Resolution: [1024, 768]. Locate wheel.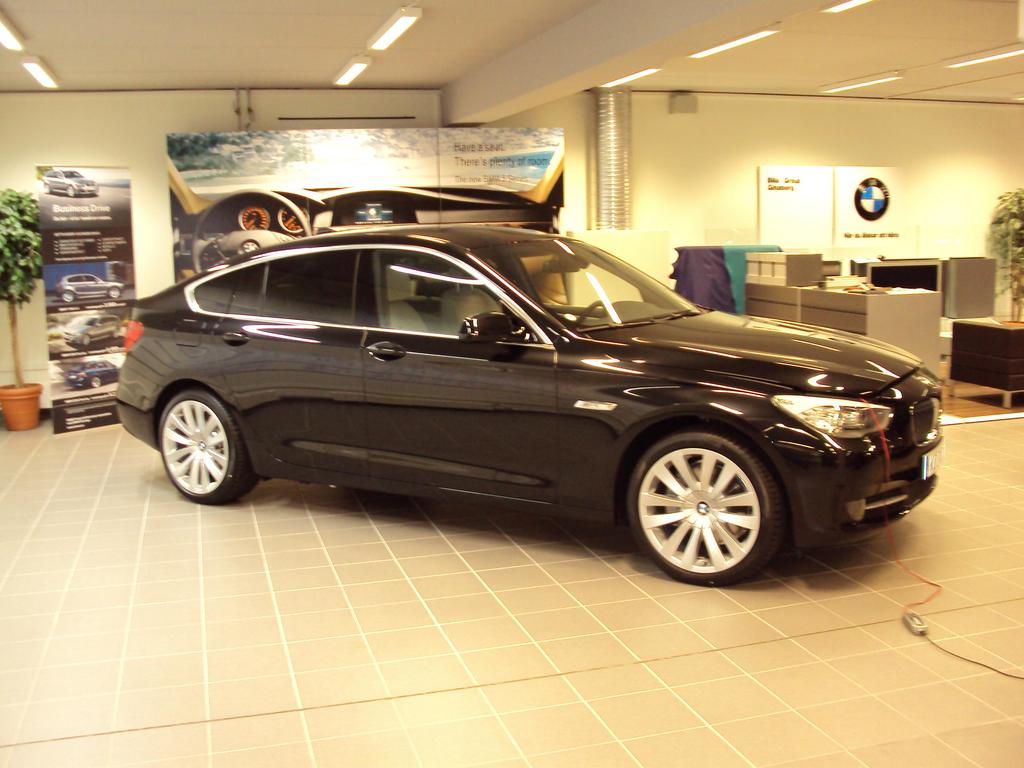
<bbox>44, 182, 50, 191</bbox>.
